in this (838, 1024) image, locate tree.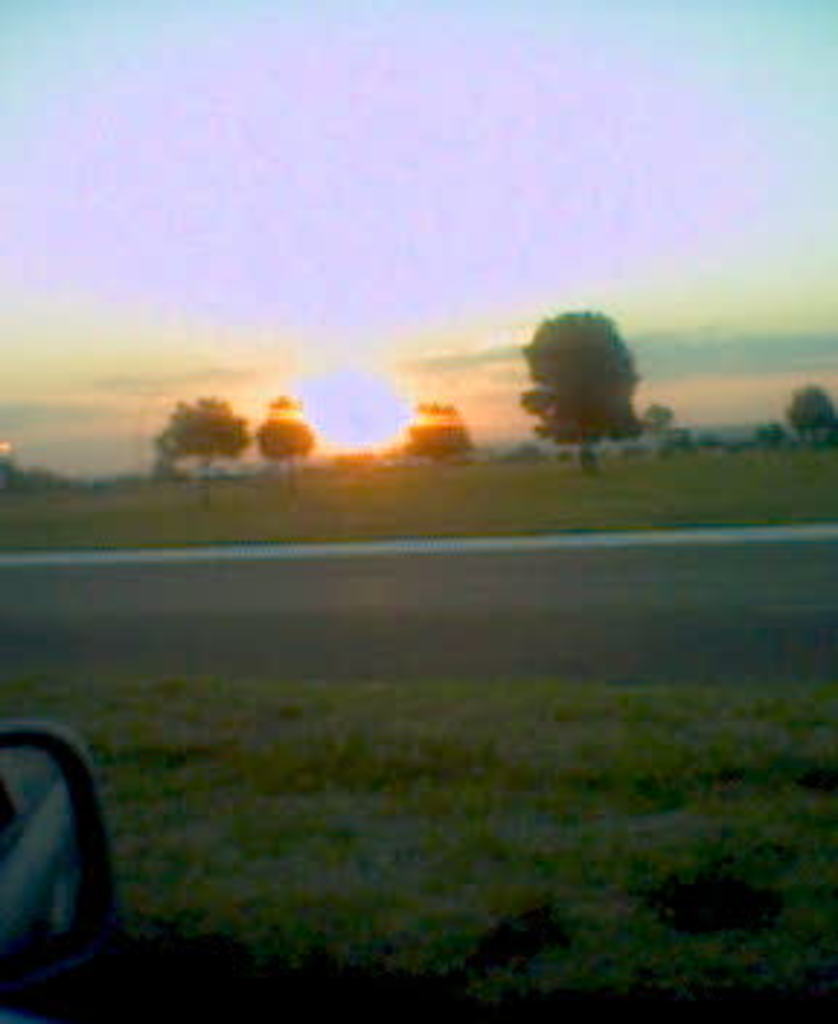
Bounding box: [789, 384, 835, 439].
